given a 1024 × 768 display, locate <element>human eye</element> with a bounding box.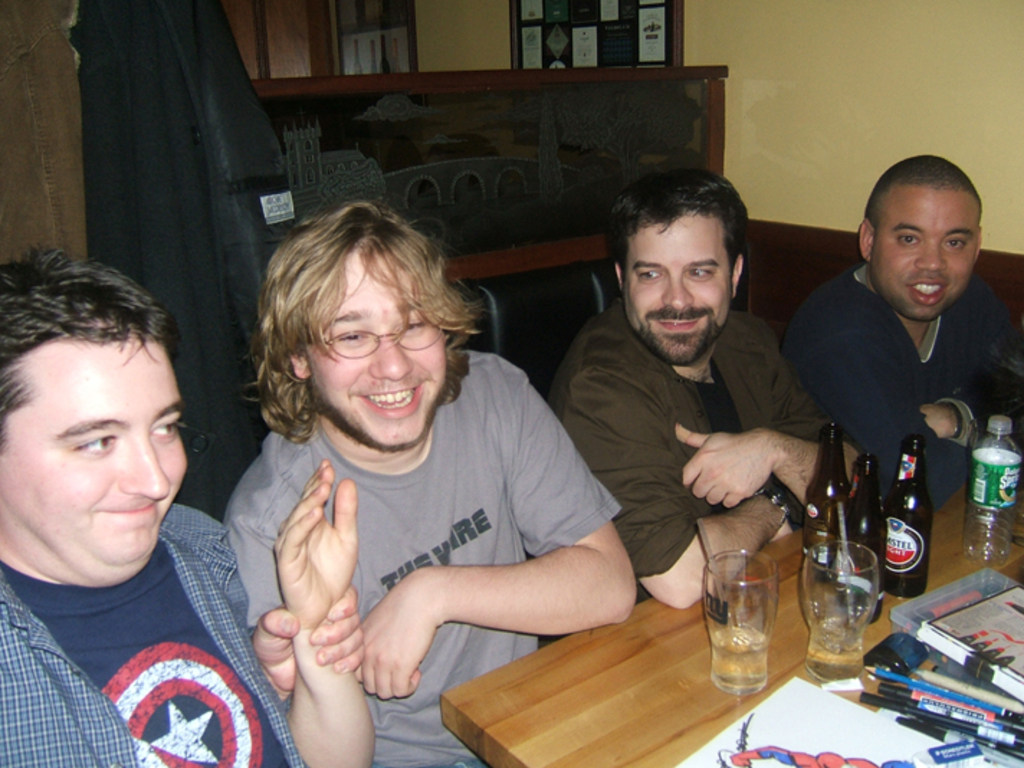
Located: 328 321 370 345.
